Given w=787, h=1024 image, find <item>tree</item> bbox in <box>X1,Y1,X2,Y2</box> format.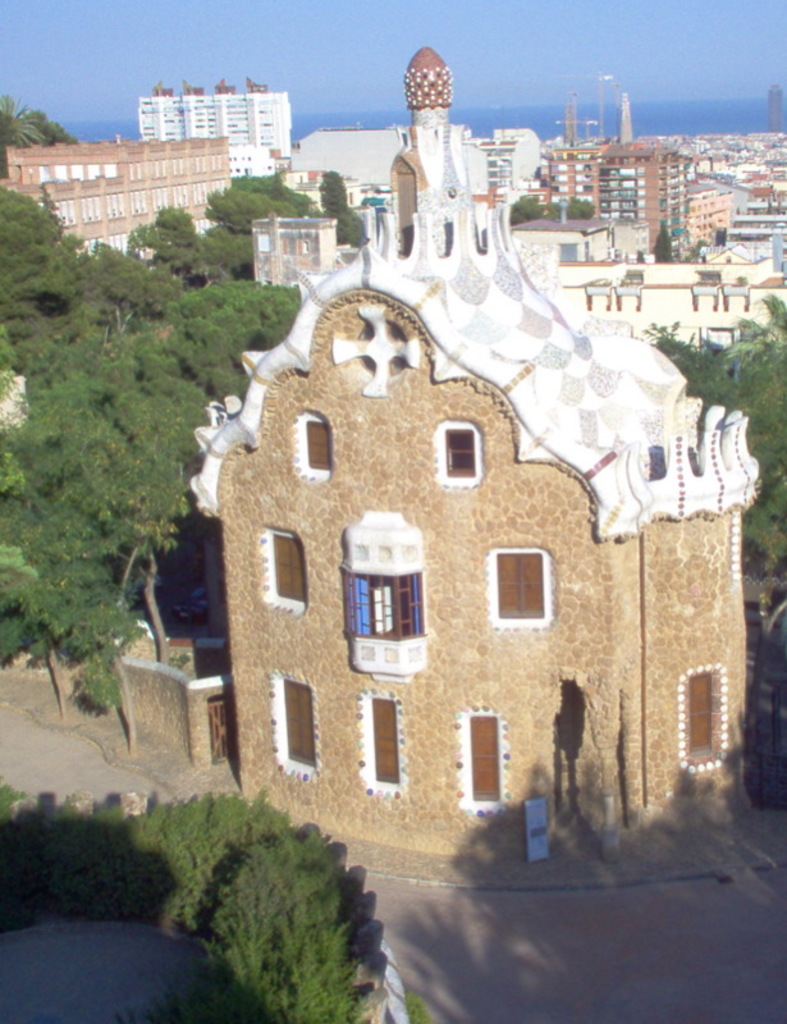
<box>0,101,72,152</box>.
